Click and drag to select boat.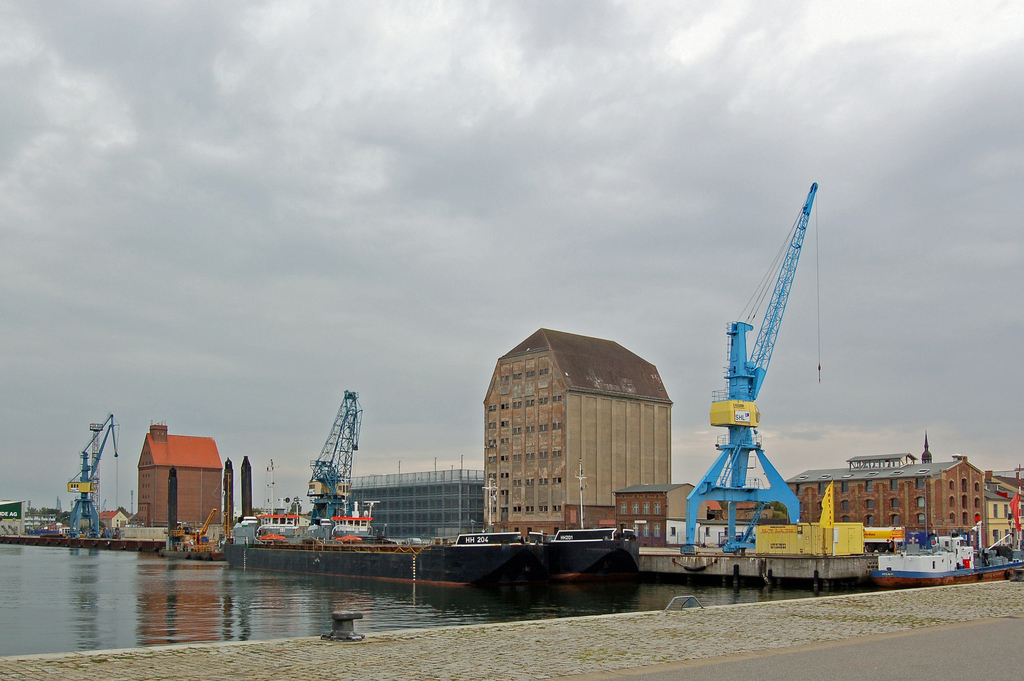
Selection: bbox=[223, 457, 639, 599].
